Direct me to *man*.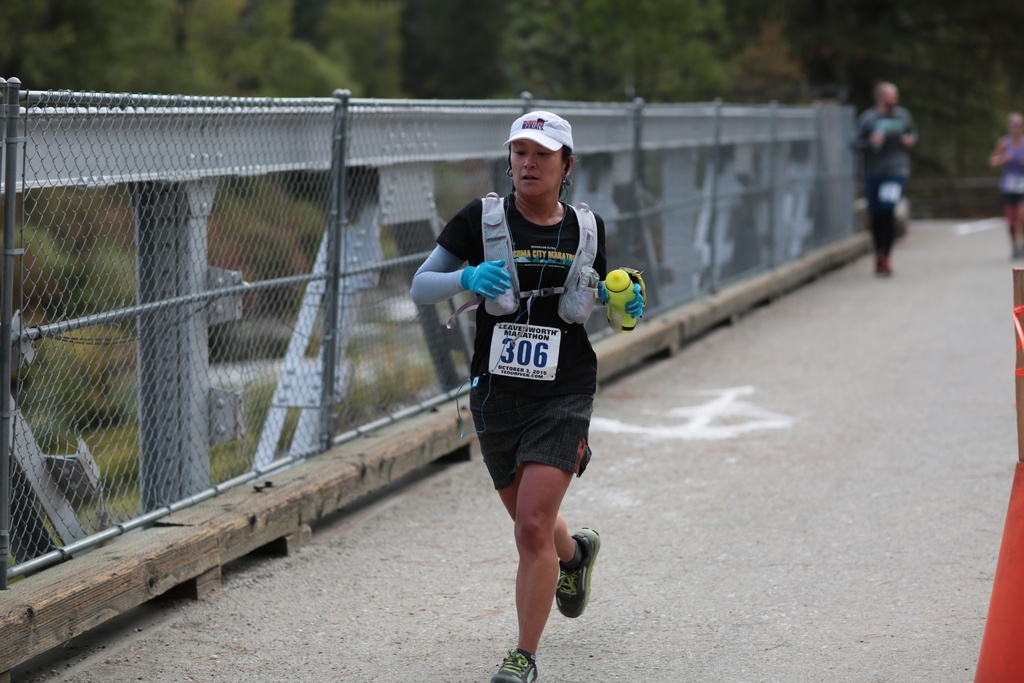
Direction: 855 80 932 272.
